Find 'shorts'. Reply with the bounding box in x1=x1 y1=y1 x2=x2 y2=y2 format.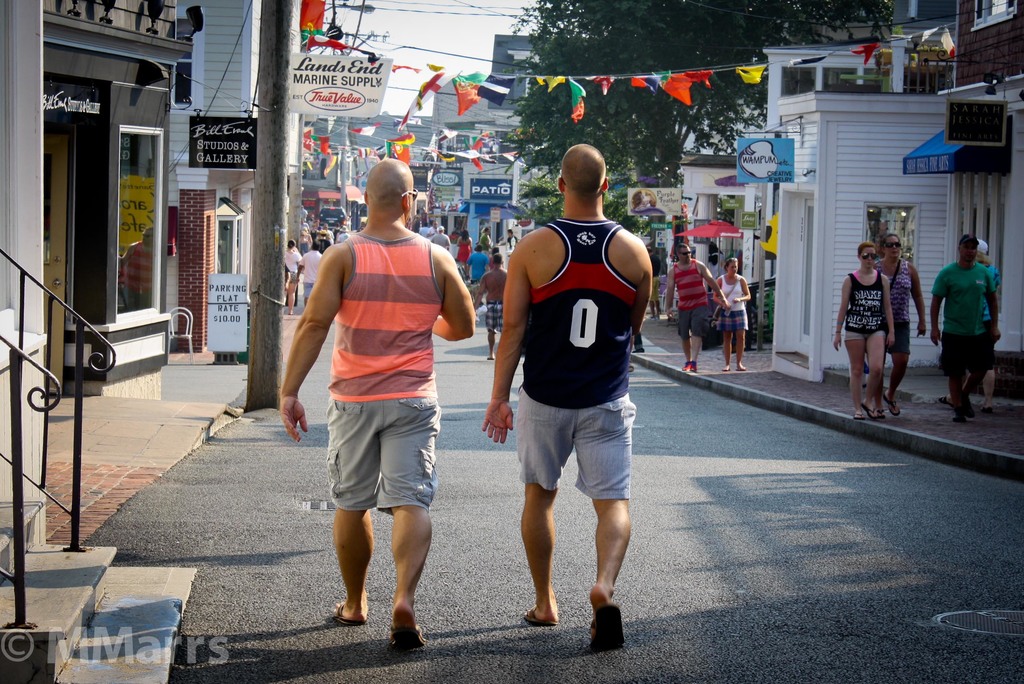
x1=846 y1=330 x2=890 y2=339.
